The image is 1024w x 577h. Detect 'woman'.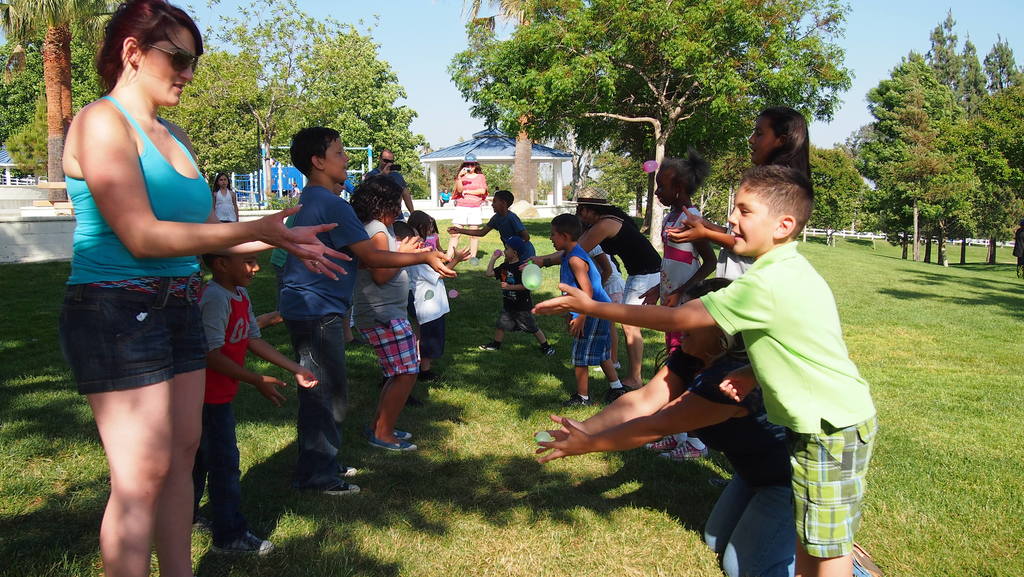
Detection: <box>50,3,268,552</box>.
